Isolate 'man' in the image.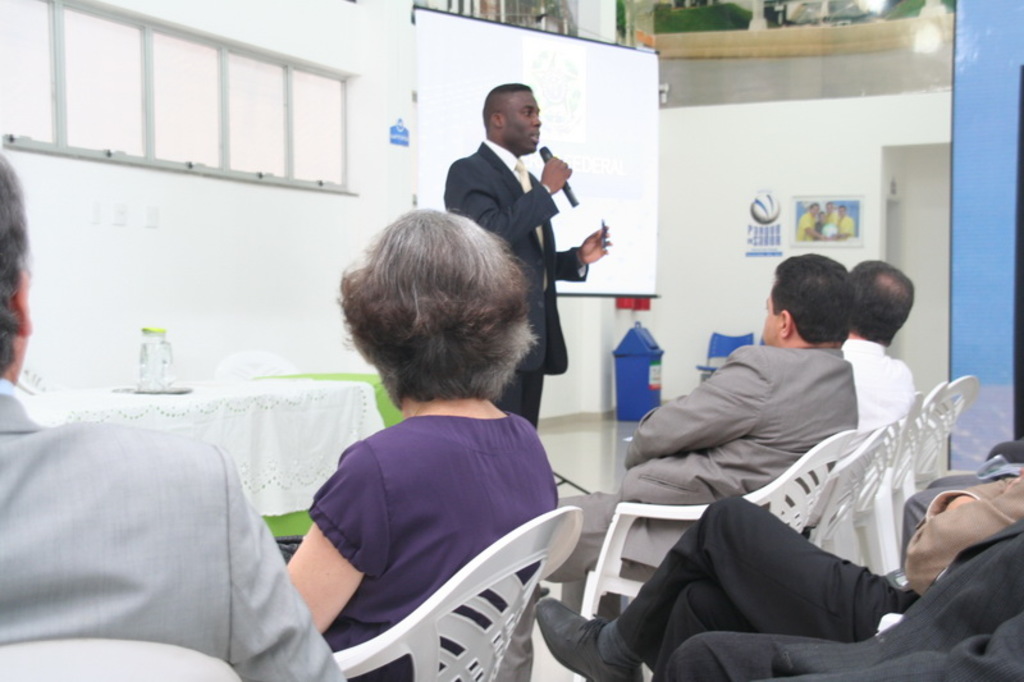
Isolated region: select_region(442, 82, 611, 598).
